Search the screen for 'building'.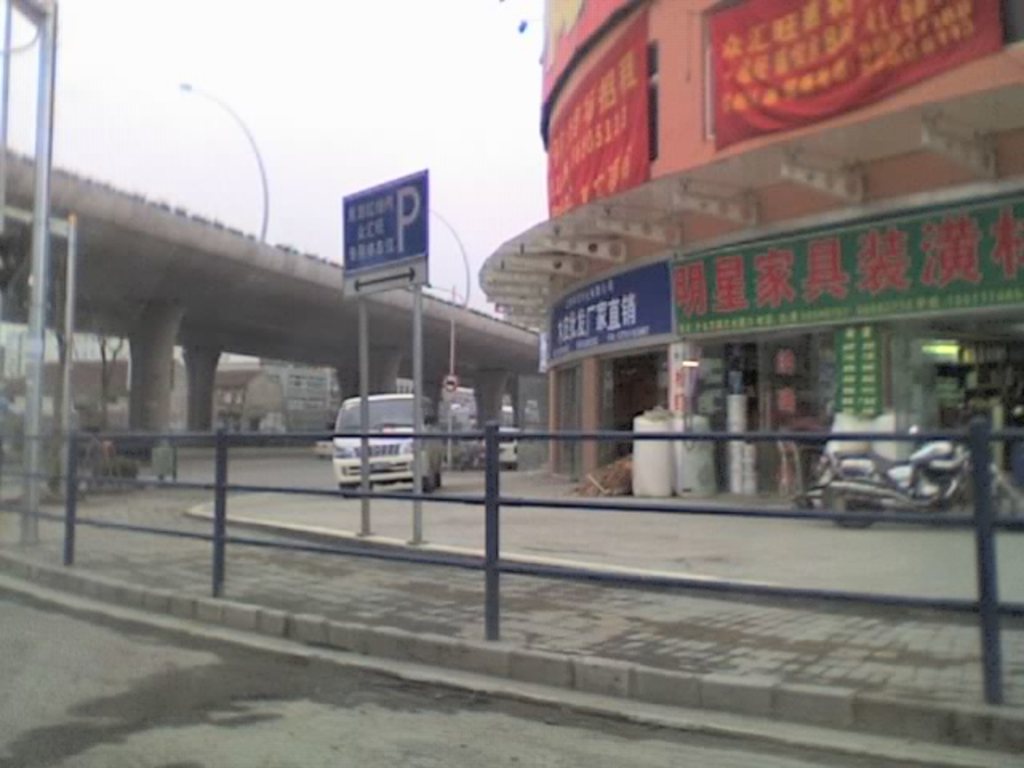
Found at 211:355:342:434.
